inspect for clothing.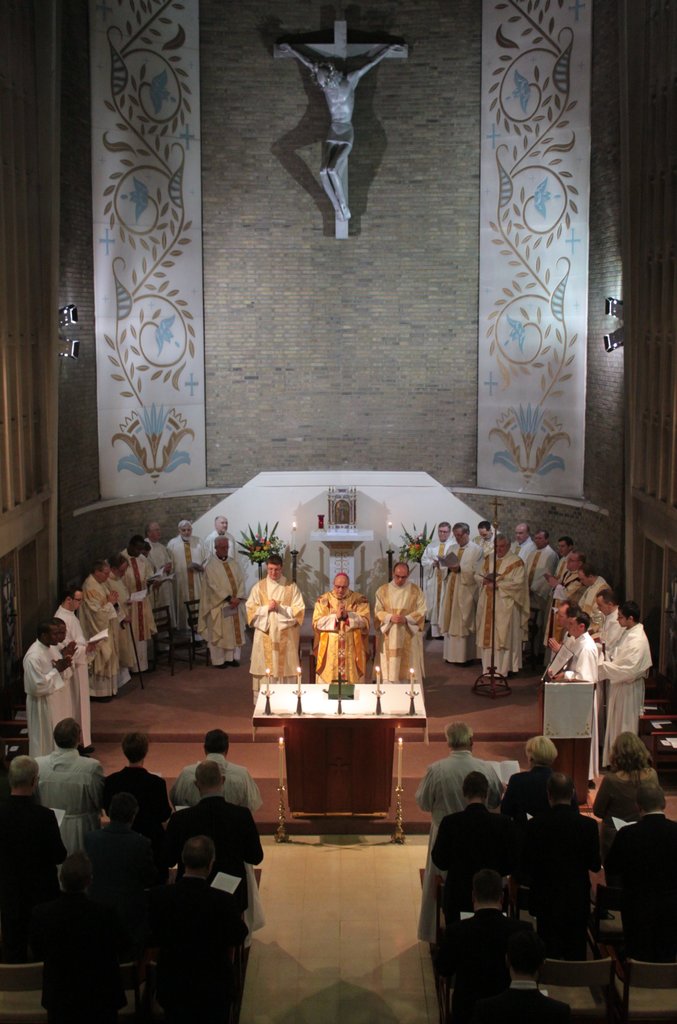
Inspection: BBox(437, 902, 537, 1023).
